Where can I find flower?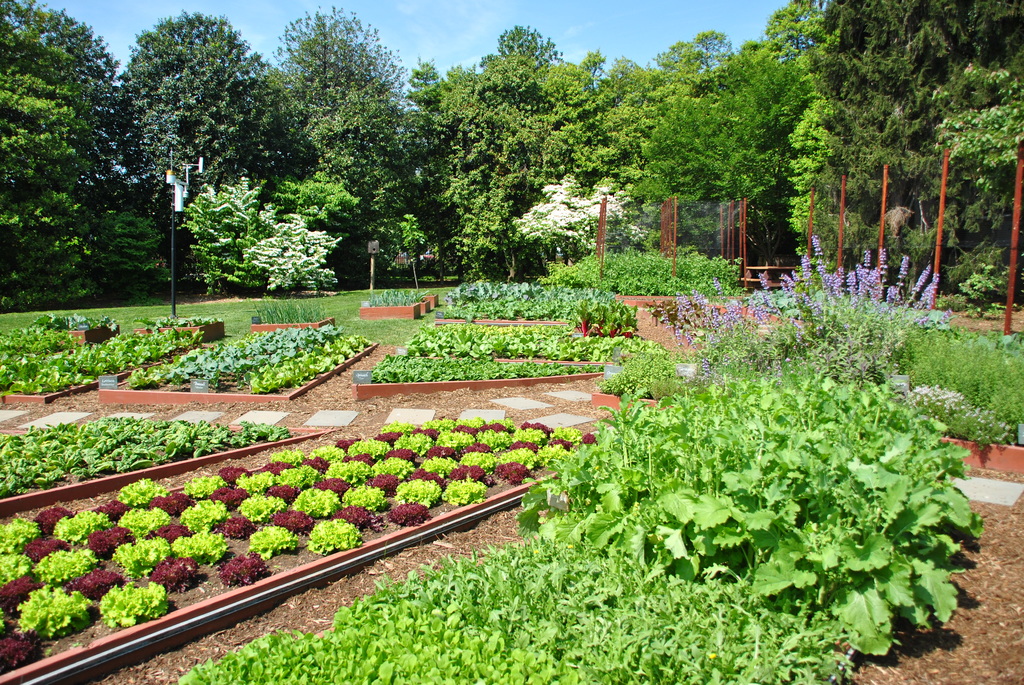
You can find it at <region>582, 316, 587, 336</region>.
